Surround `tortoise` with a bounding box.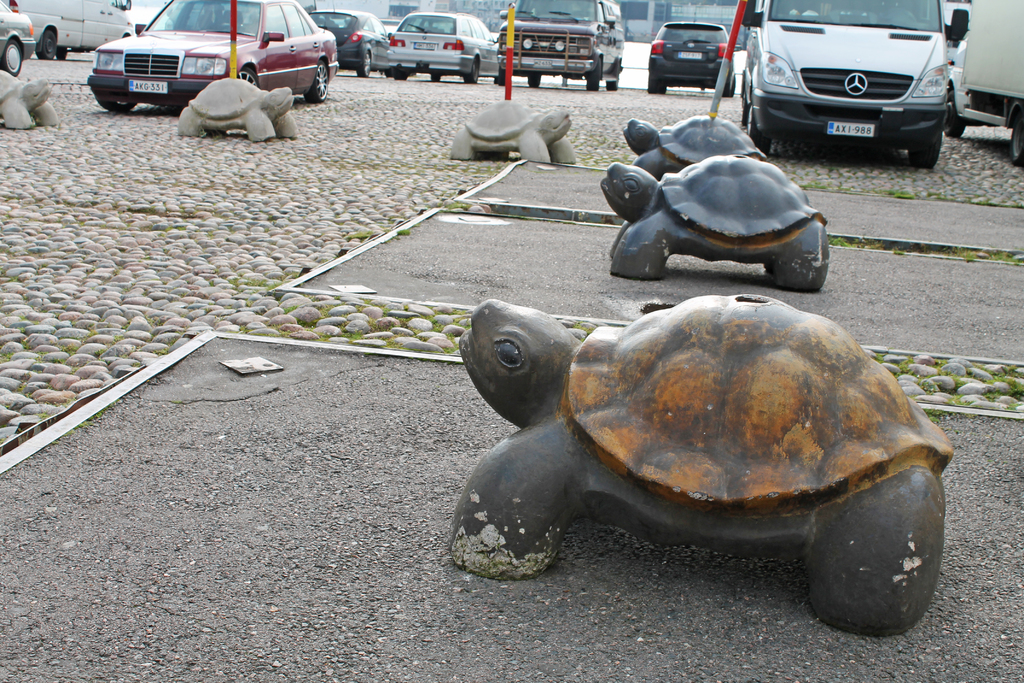
[447,95,580,161].
